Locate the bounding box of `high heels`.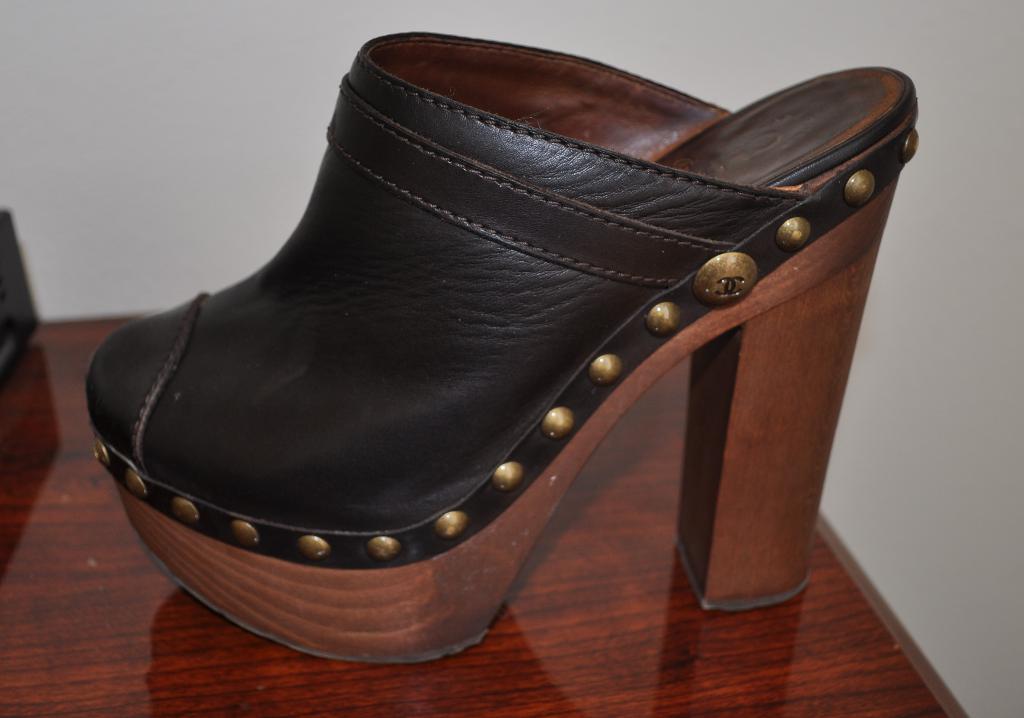
Bounding box: {"left": 83, "top": 39, "right": 918, "bottom": 669}.
